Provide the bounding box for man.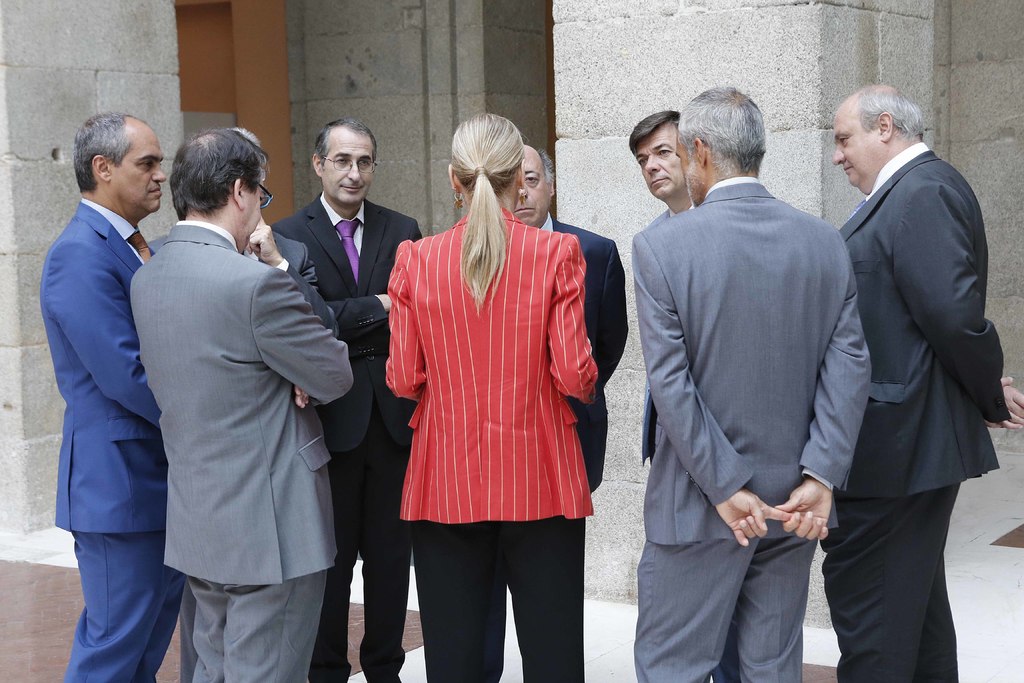
region(265, 119, 424, 682).
